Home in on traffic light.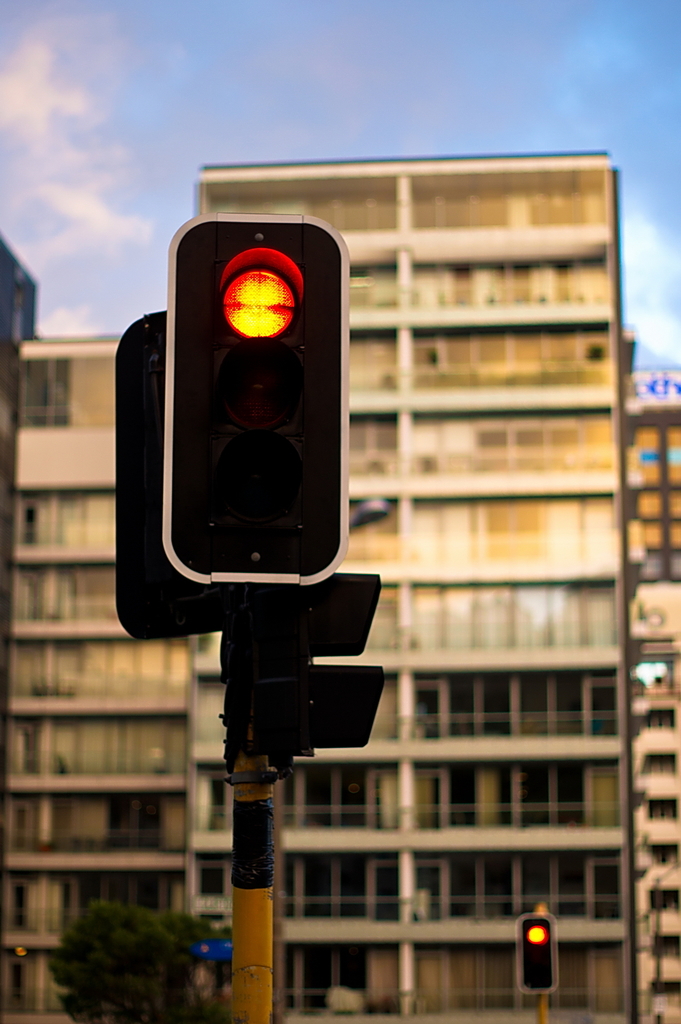
Homed in at (left=164, top=213, right=352, bottom=592).
